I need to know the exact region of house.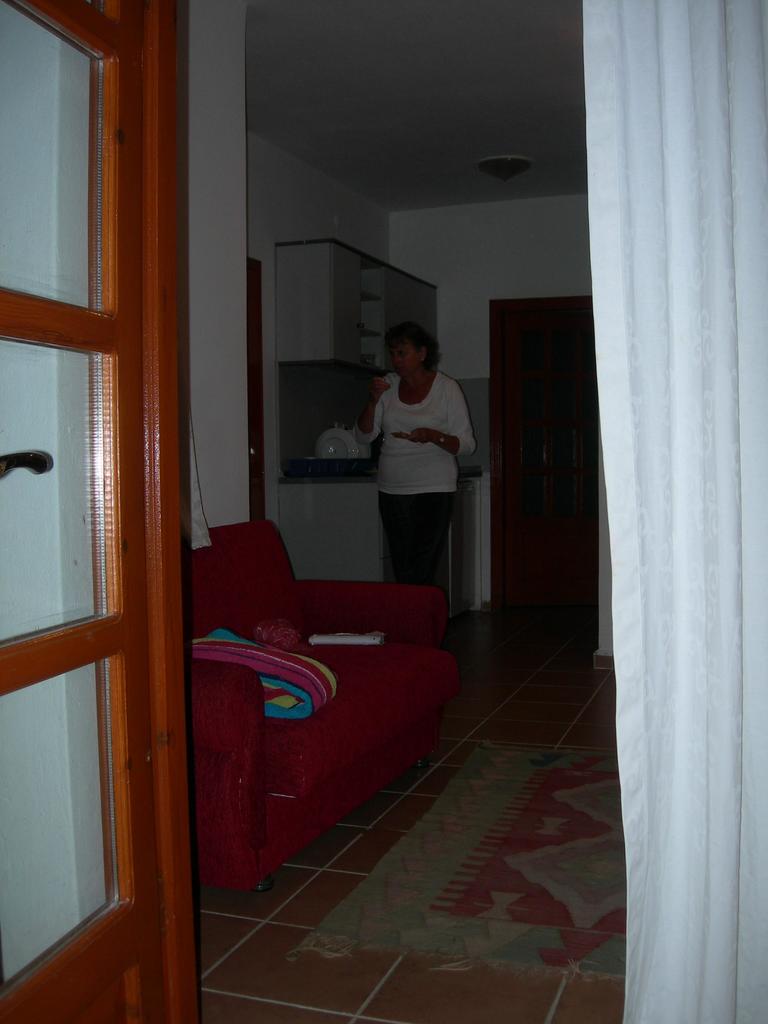
Region: 0/16/641/992.
